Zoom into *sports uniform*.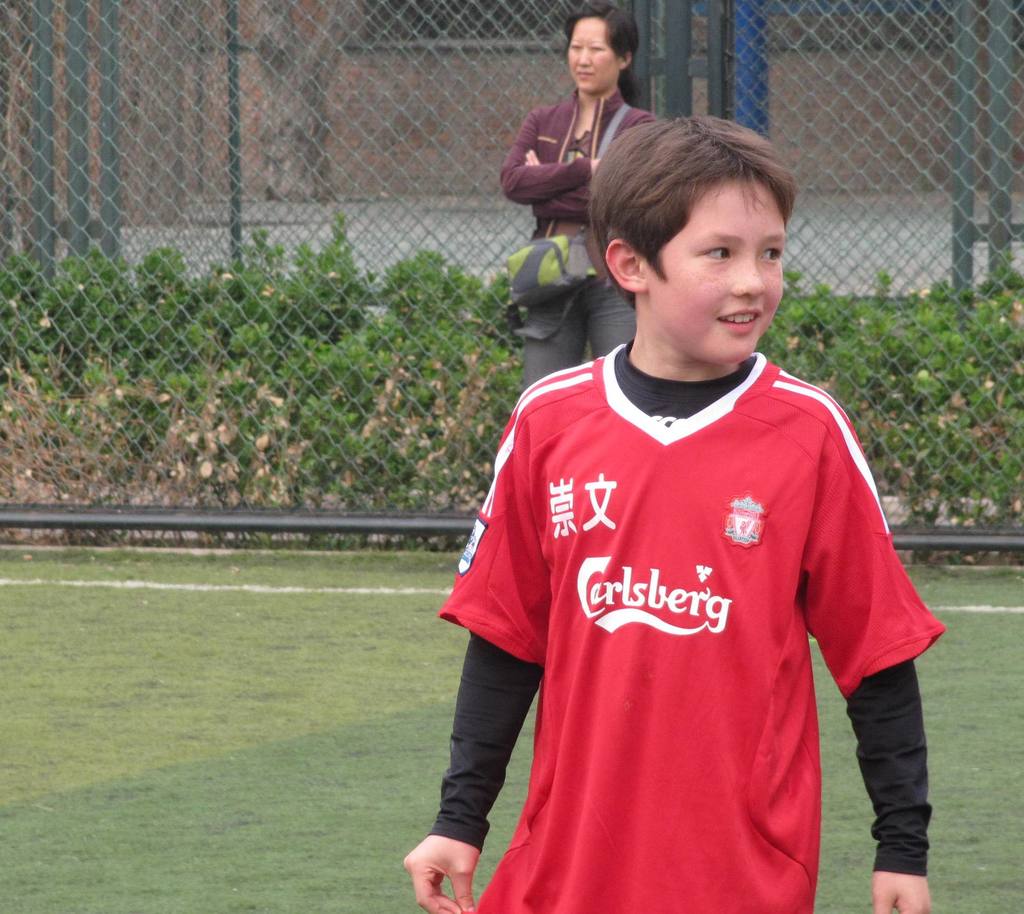
Zoom target: detection(500, 75, 660, 396).
